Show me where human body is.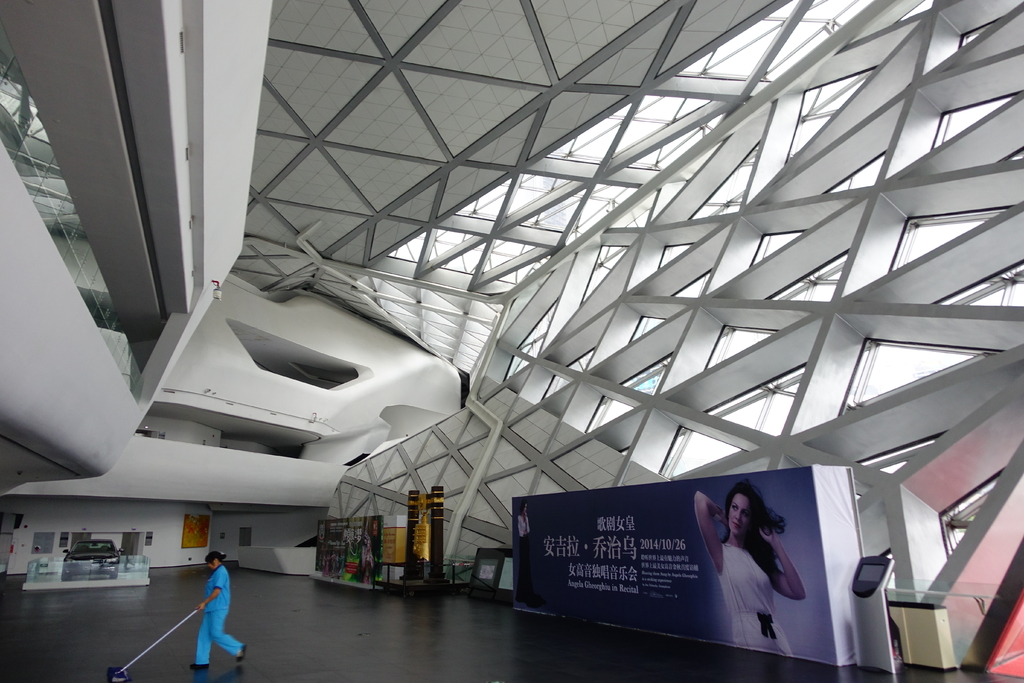
human body is at [192,548,246,664].
